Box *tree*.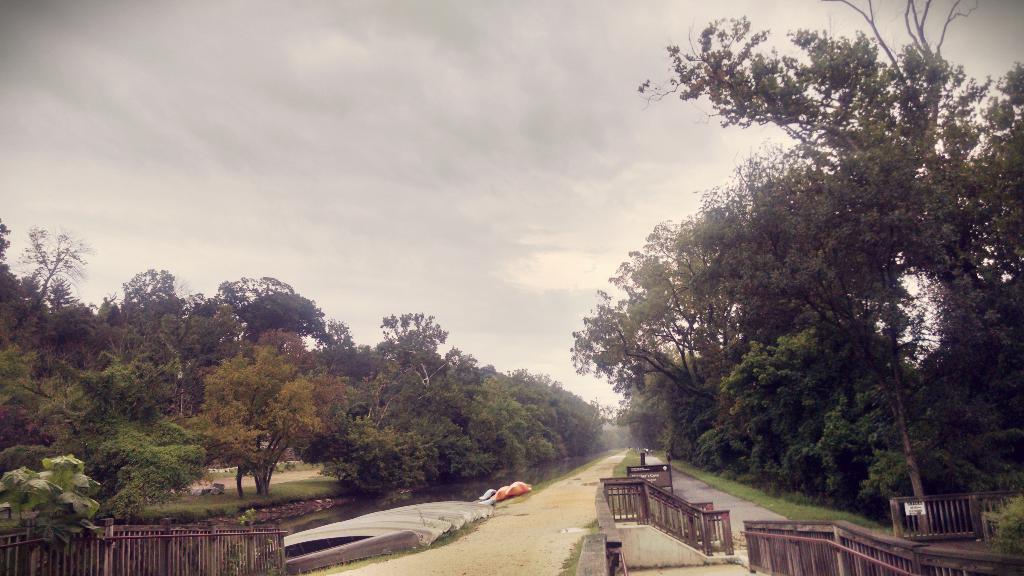
<region>187, 305, 321, 499</region>.
